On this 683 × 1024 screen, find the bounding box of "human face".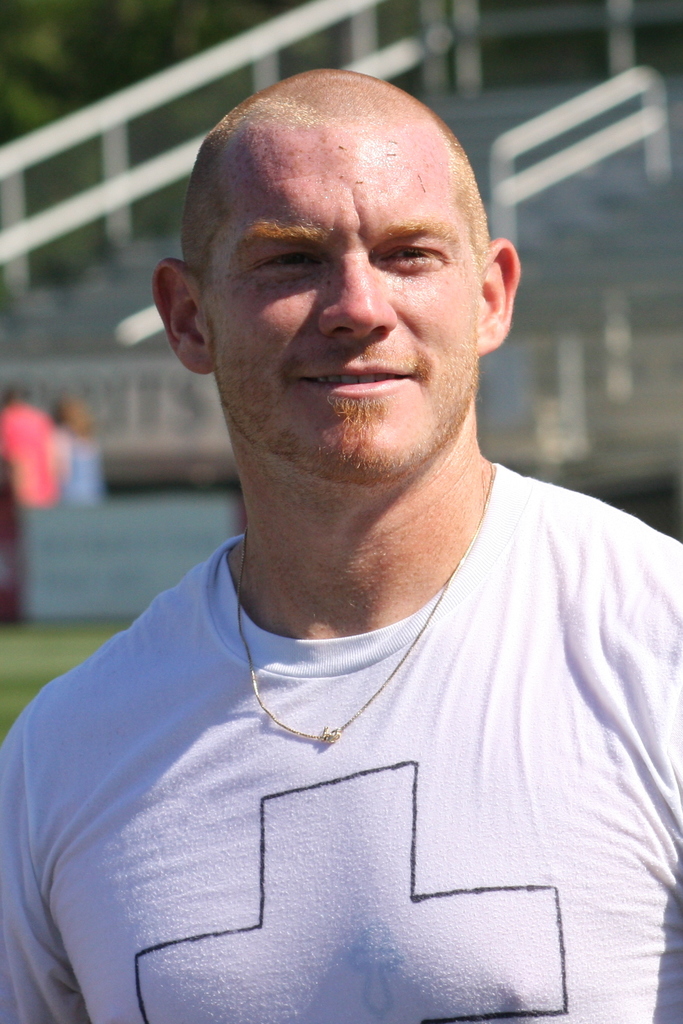
Bounding box: rect(201, 127, 478, 481).
